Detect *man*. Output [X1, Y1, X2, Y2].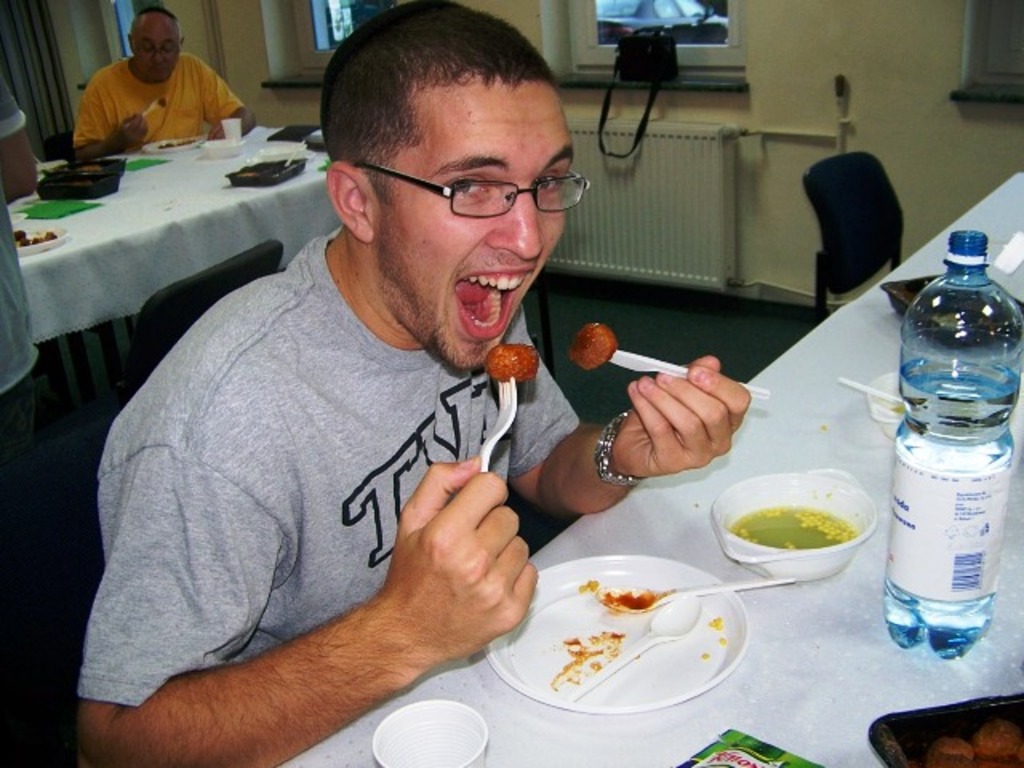
[72, 11, 262, 315].
